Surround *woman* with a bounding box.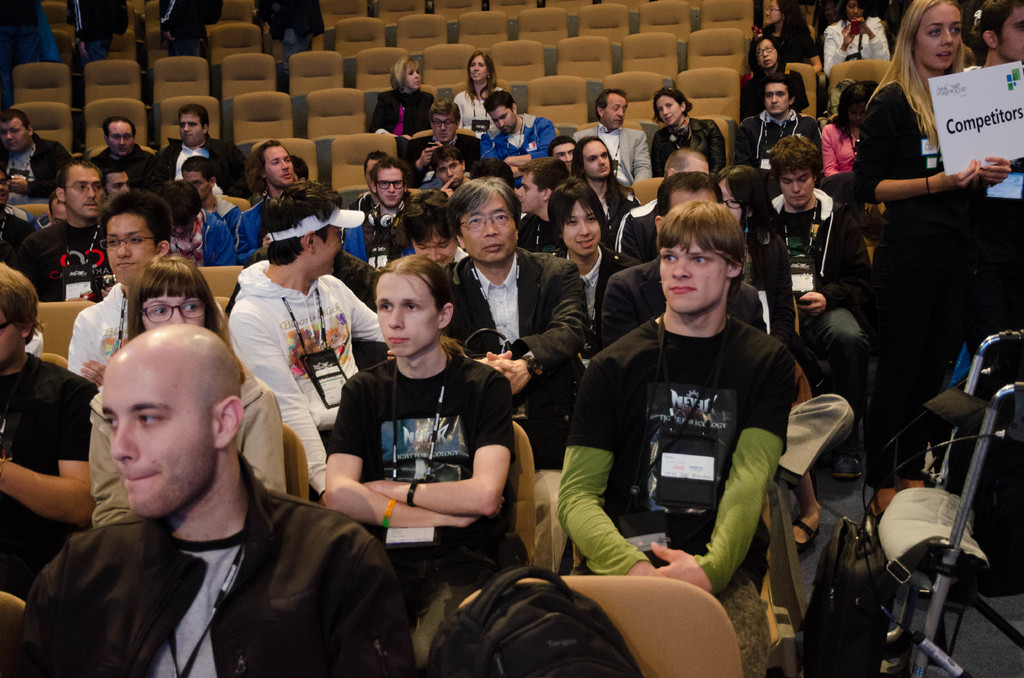
[x1=742, y1=36, x2=808, y2=120].
